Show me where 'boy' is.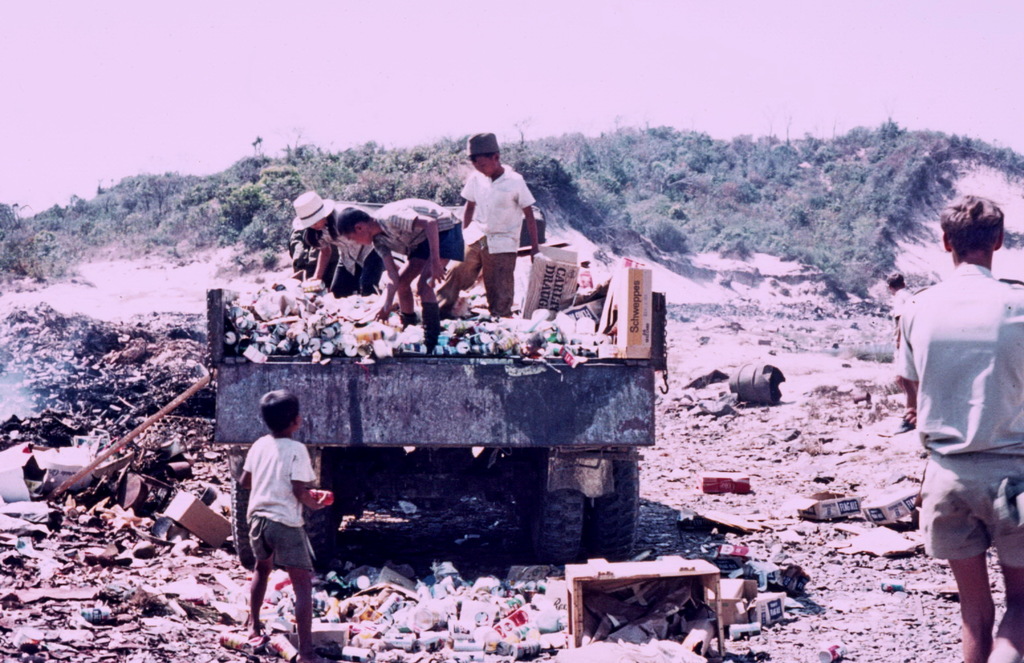
'boy' is at (x1=335, y1=197, x2=466, y2=333).
